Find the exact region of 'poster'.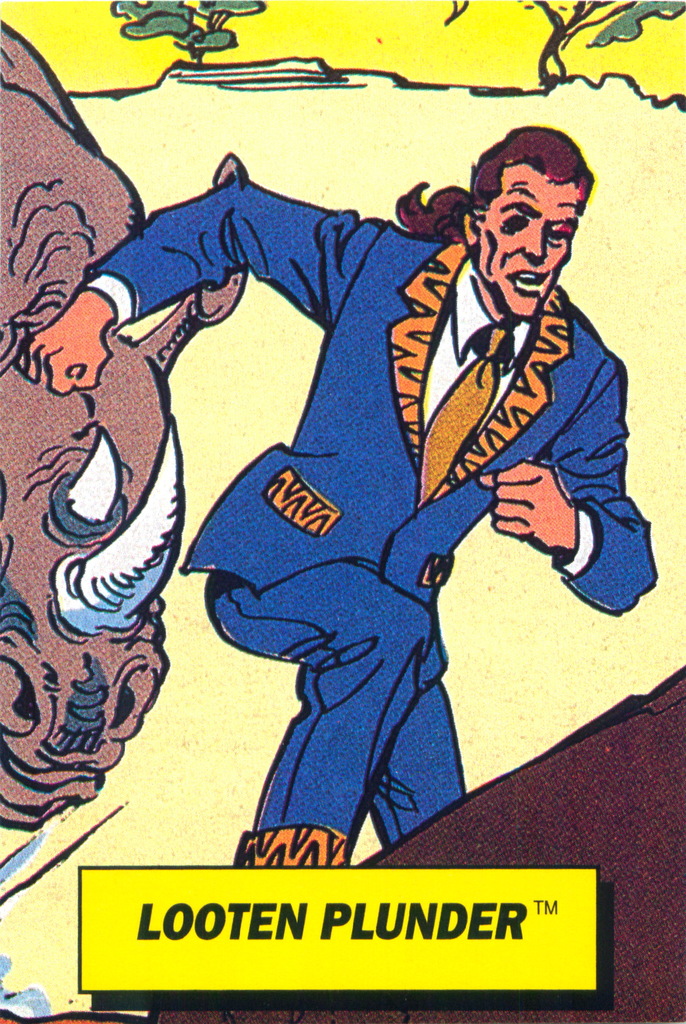
Exact region: 0:0:685:1023.
